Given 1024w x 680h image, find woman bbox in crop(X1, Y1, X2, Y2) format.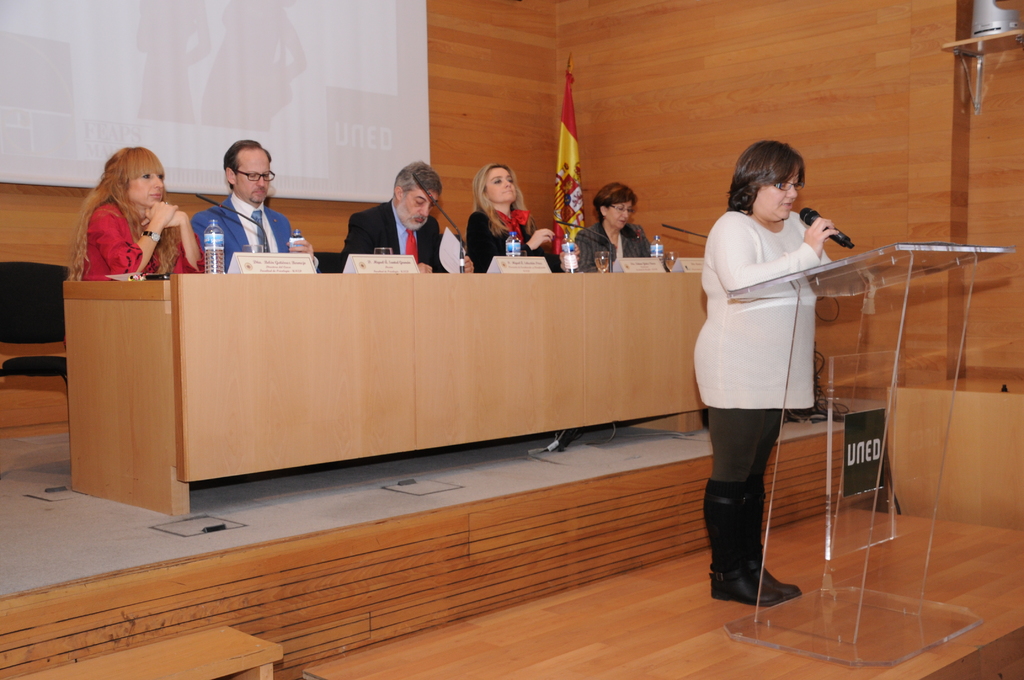
crop(698, 157, 838, 633).
